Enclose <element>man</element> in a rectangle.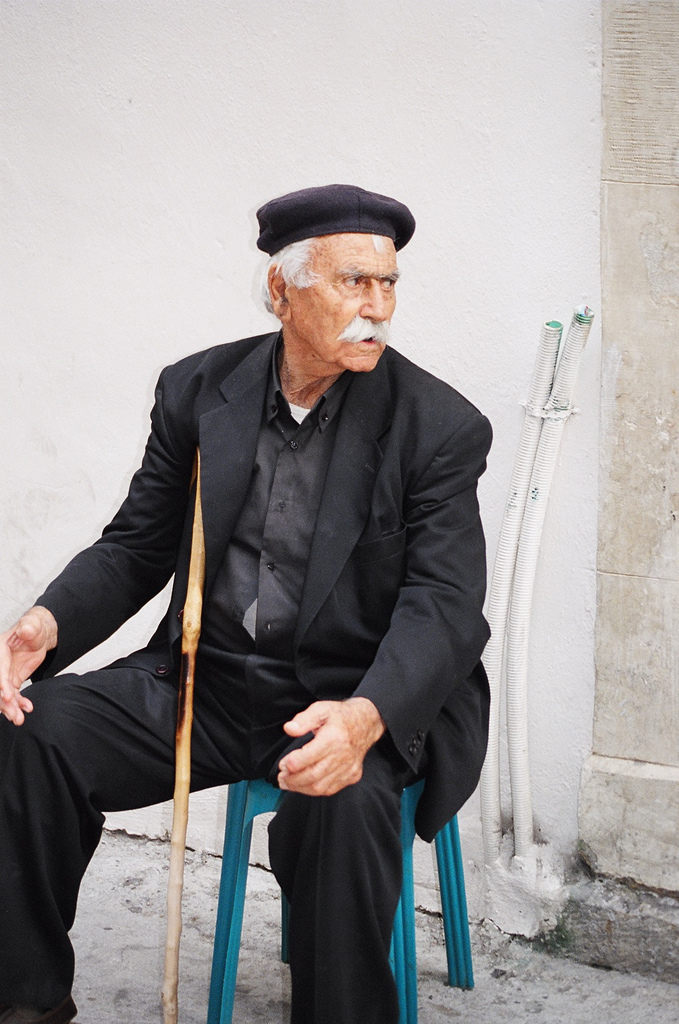
[0,178,495,1023].
